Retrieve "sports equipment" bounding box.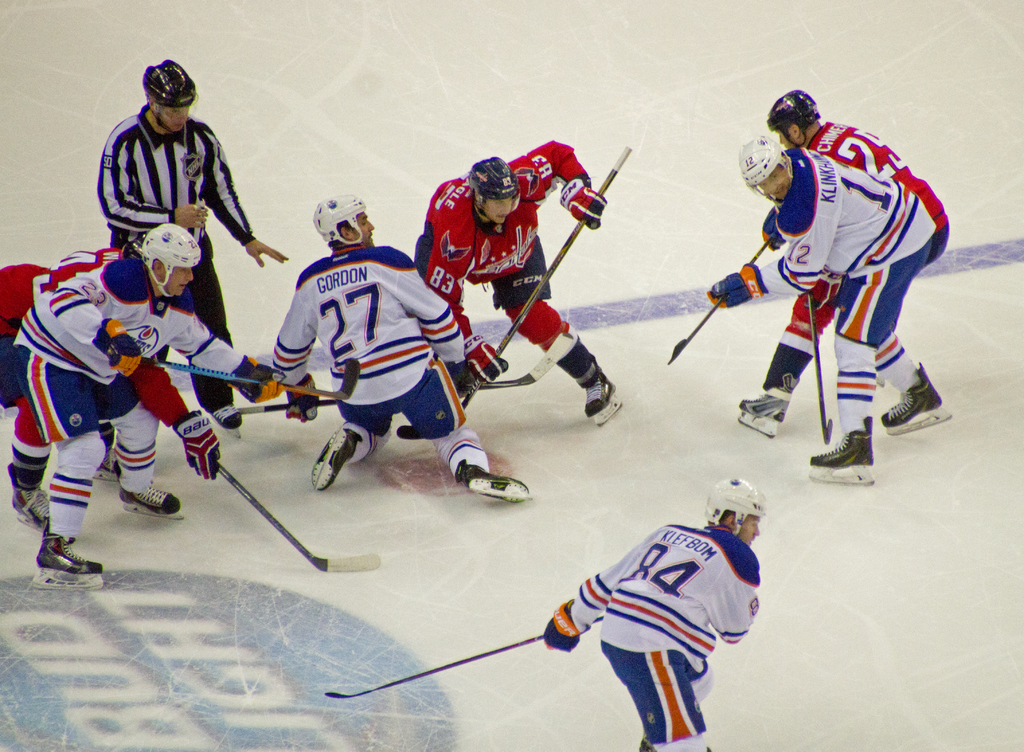
Bounding box: 459,459,531,505.
